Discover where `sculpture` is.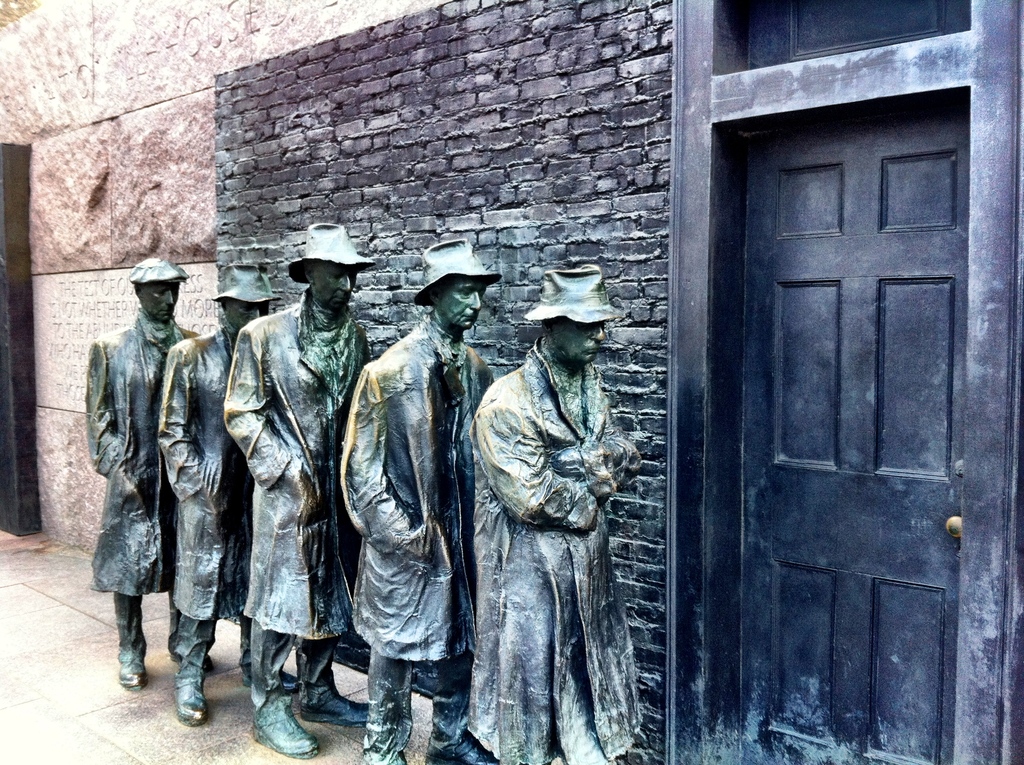
Discovered at BBox(74, 249, 220, 688).
